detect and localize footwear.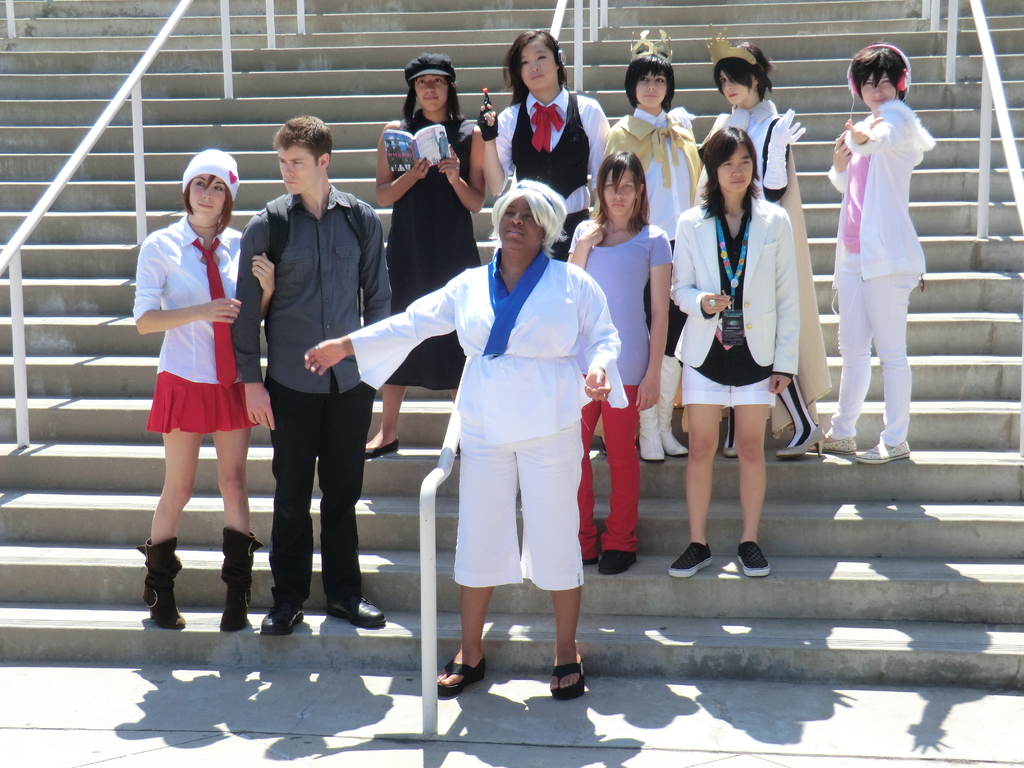
Localized at [x1=259, y1=597, x2=305, y2=633].
